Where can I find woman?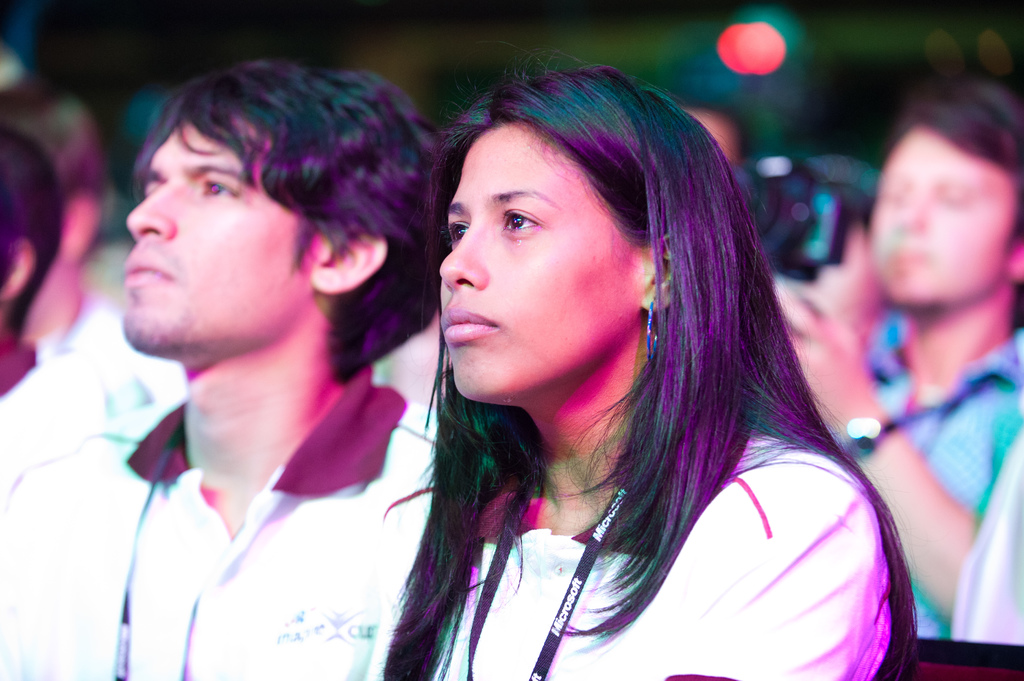
You can find it at 332/36/910/680.
